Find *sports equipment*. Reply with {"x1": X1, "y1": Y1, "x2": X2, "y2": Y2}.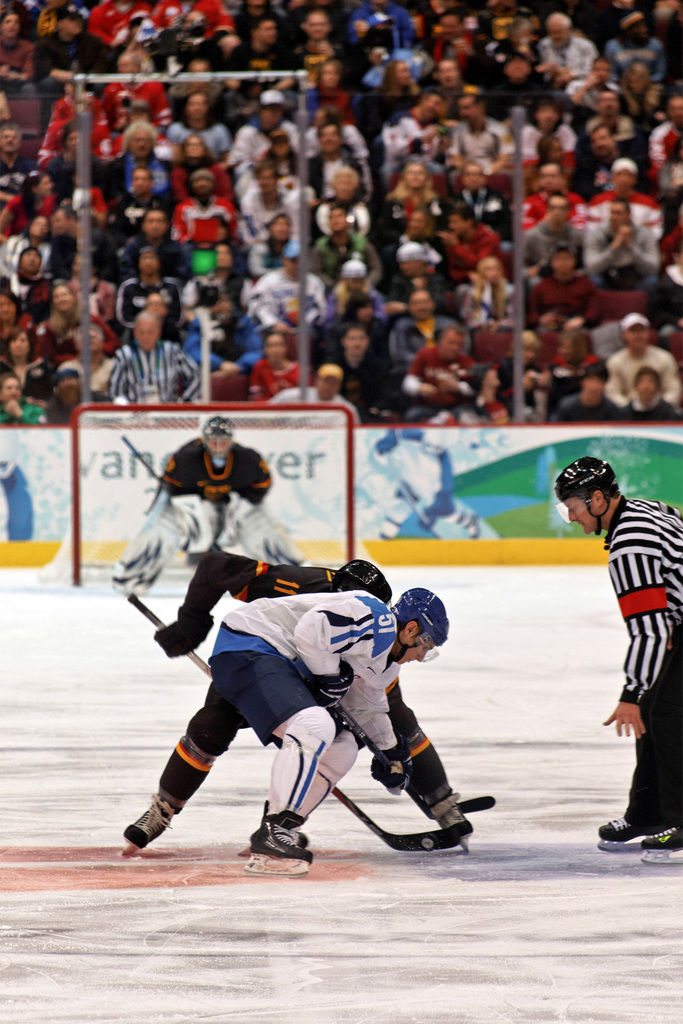
{"x1": 201, "y1": 418, "x2": 234, "y2": 458}.
